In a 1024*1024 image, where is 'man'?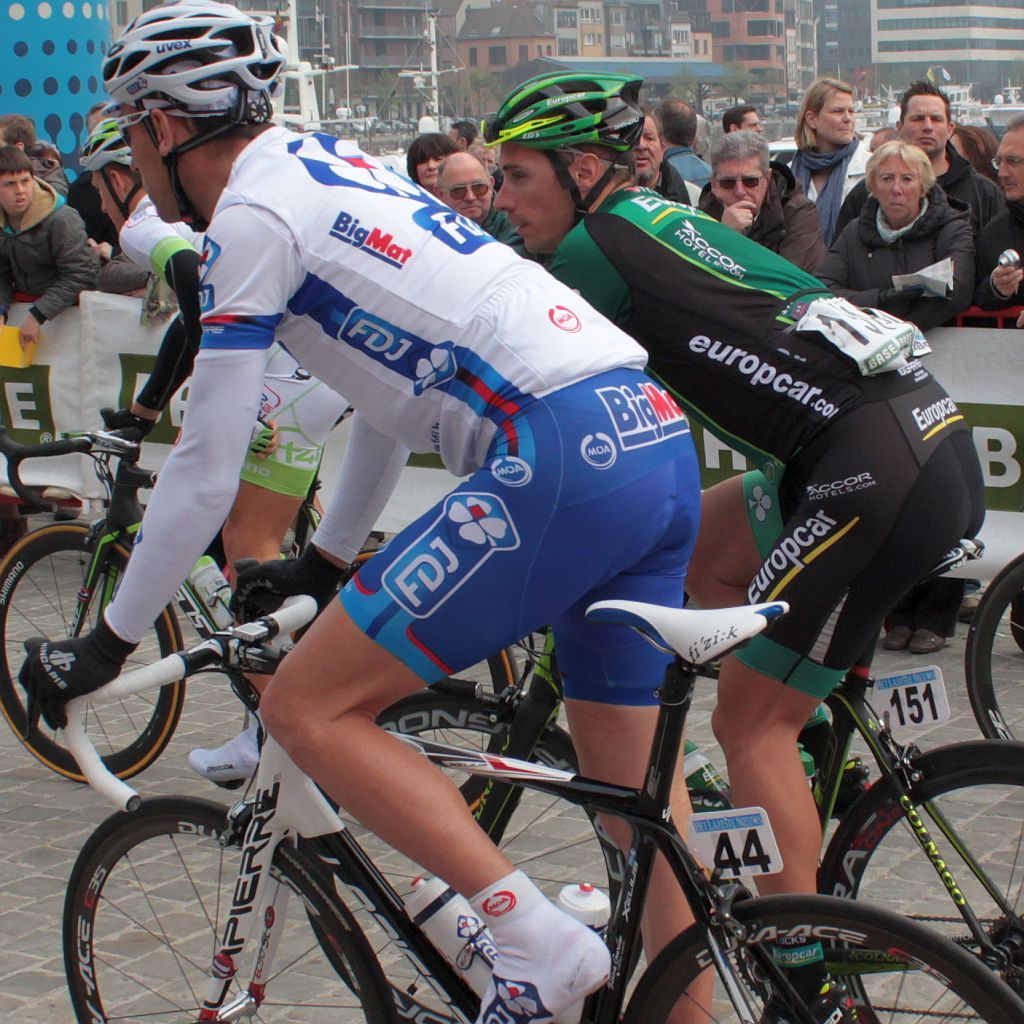
[66, 97, 114, 262].
